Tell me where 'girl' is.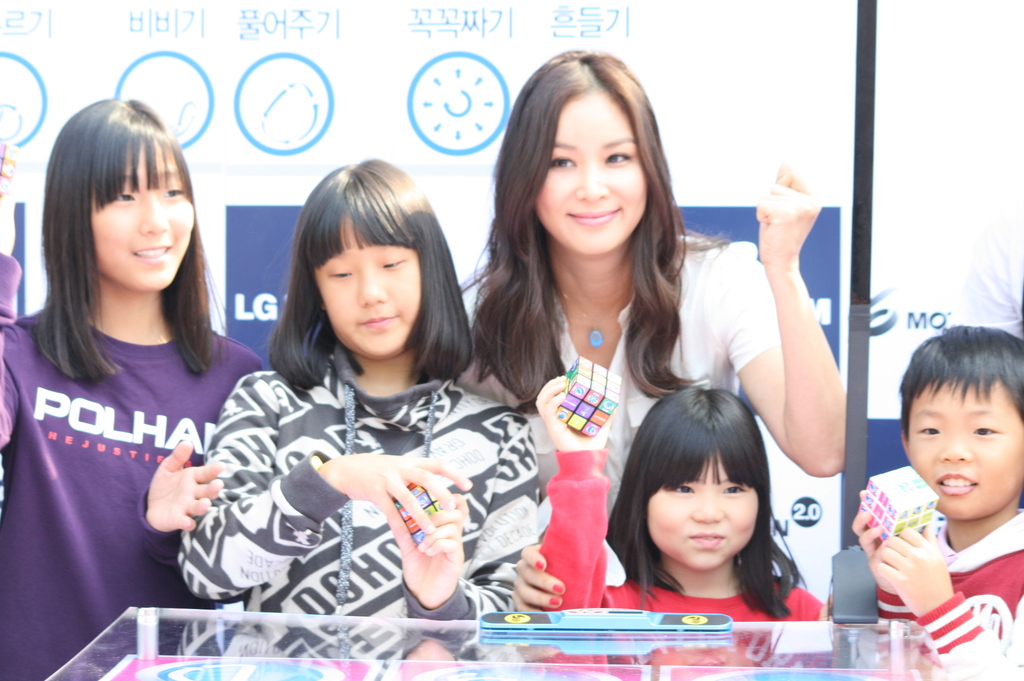
'girl' is at rect(0, 97, 267, 680).
